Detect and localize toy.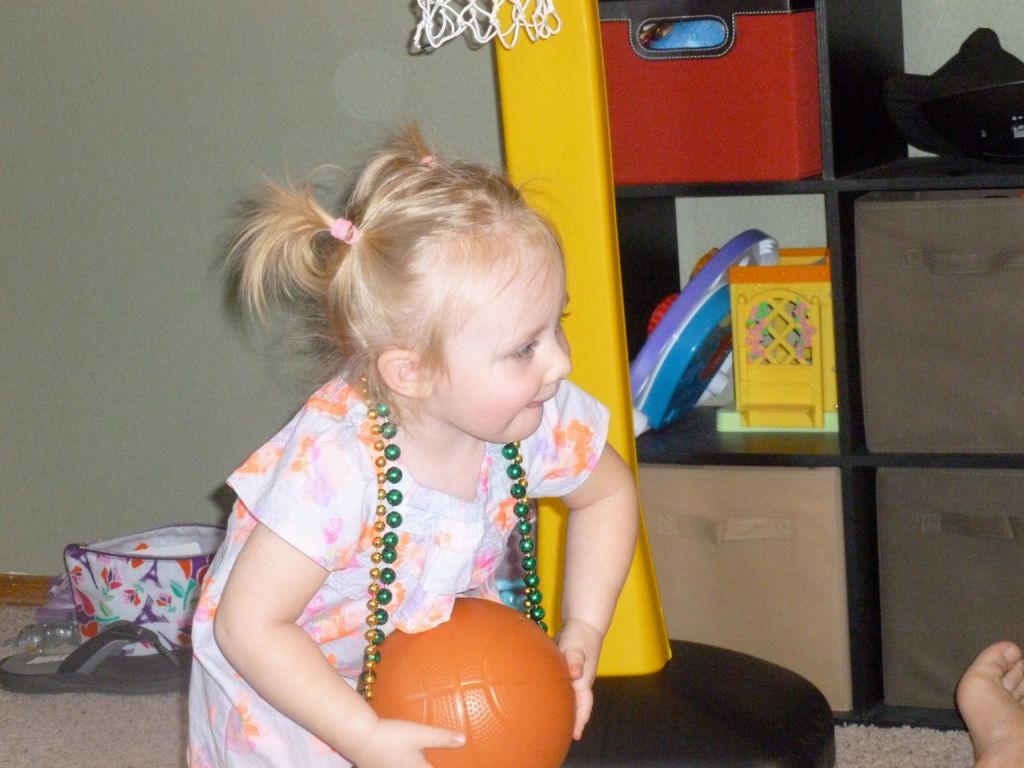
Localized at pyautogui.locateOnScreen(625, 228, 780, 431).
